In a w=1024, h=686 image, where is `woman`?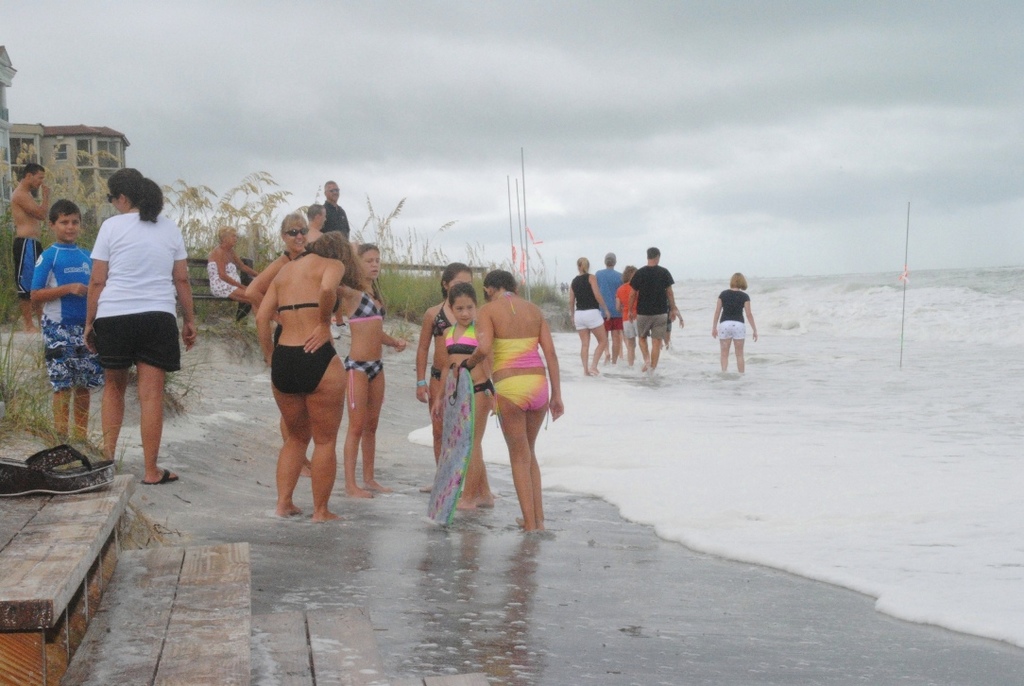
<region>239, 213, 316, 486</region>.
